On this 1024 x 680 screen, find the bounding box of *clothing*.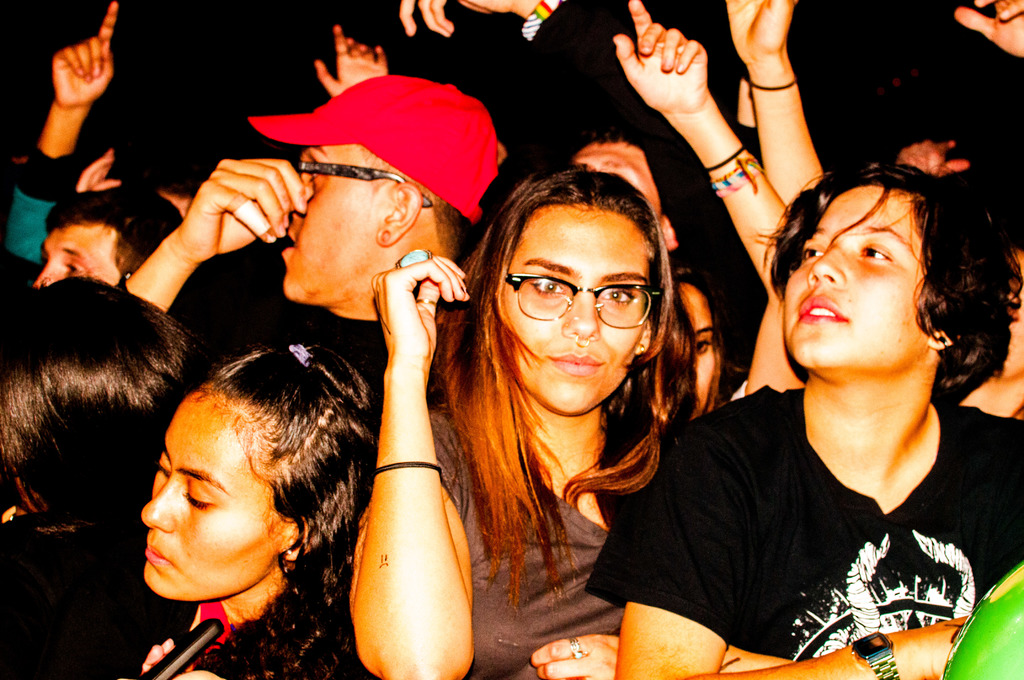
Bounding box: x1=430 y1=390 x2=634 y2=679.
